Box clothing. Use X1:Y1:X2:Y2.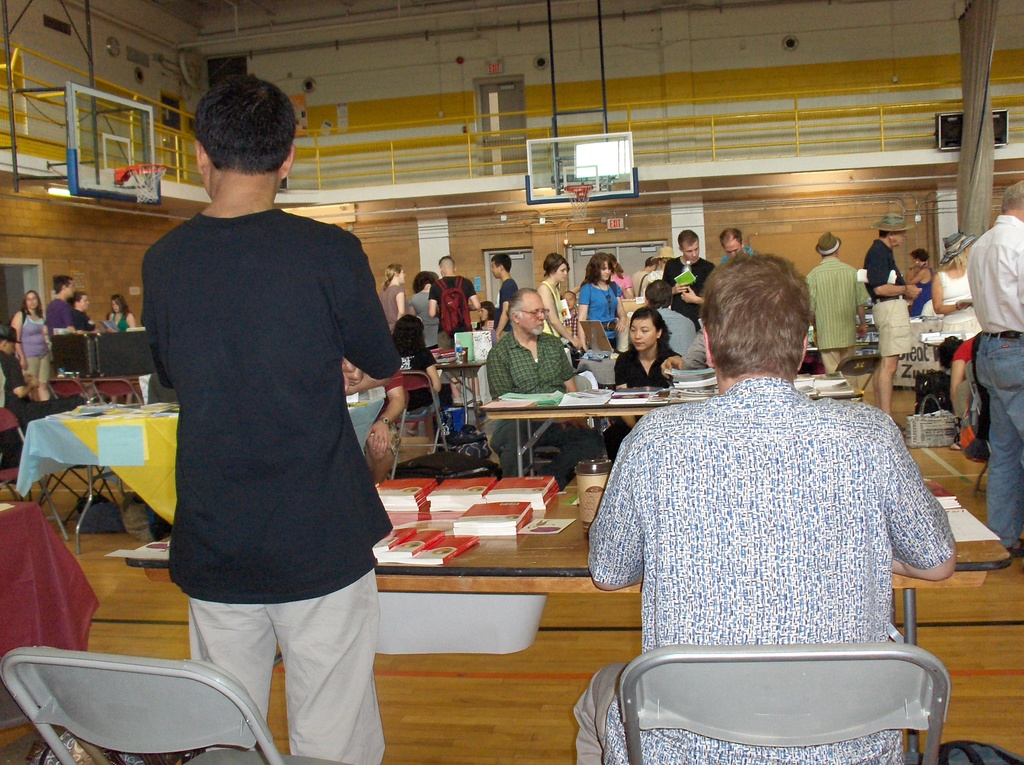
656:298:710:353.
